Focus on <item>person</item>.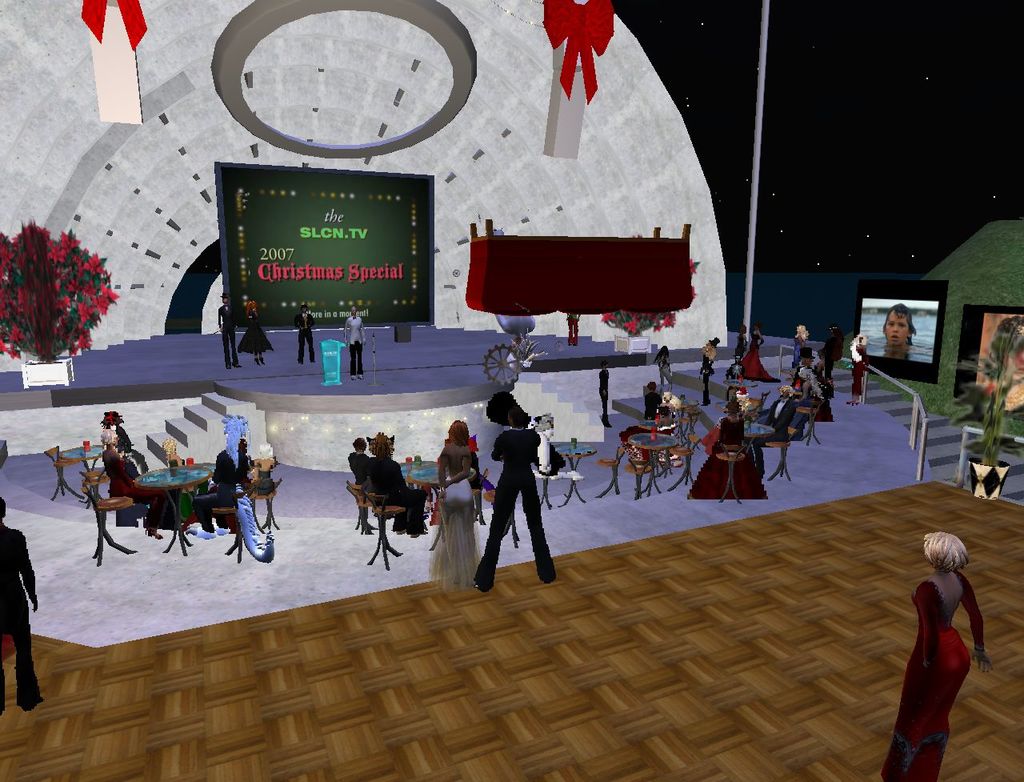
Focused at {"left": 195, "top": 403, "right": 250, "bottom": 543}.
